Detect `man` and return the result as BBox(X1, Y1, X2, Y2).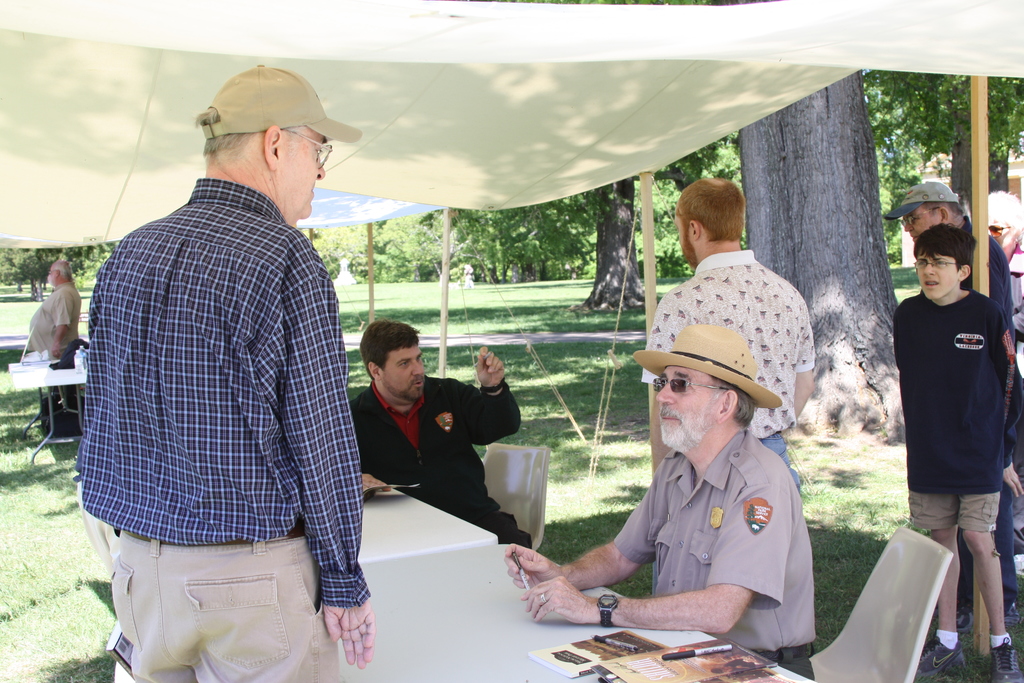
BBox(29, 258, 83, 445).
